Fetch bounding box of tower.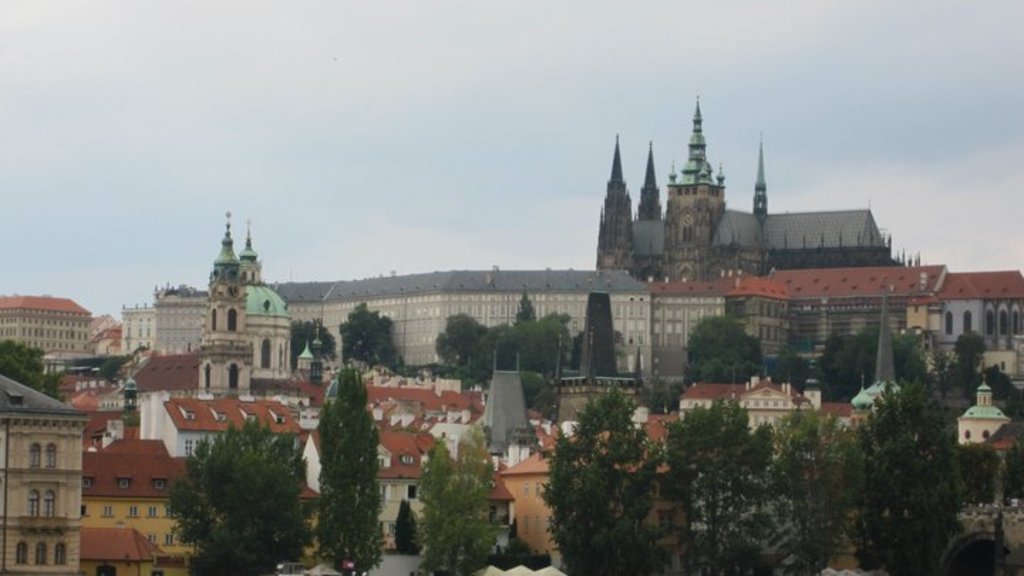
Bbox: 593,132,643,280.
